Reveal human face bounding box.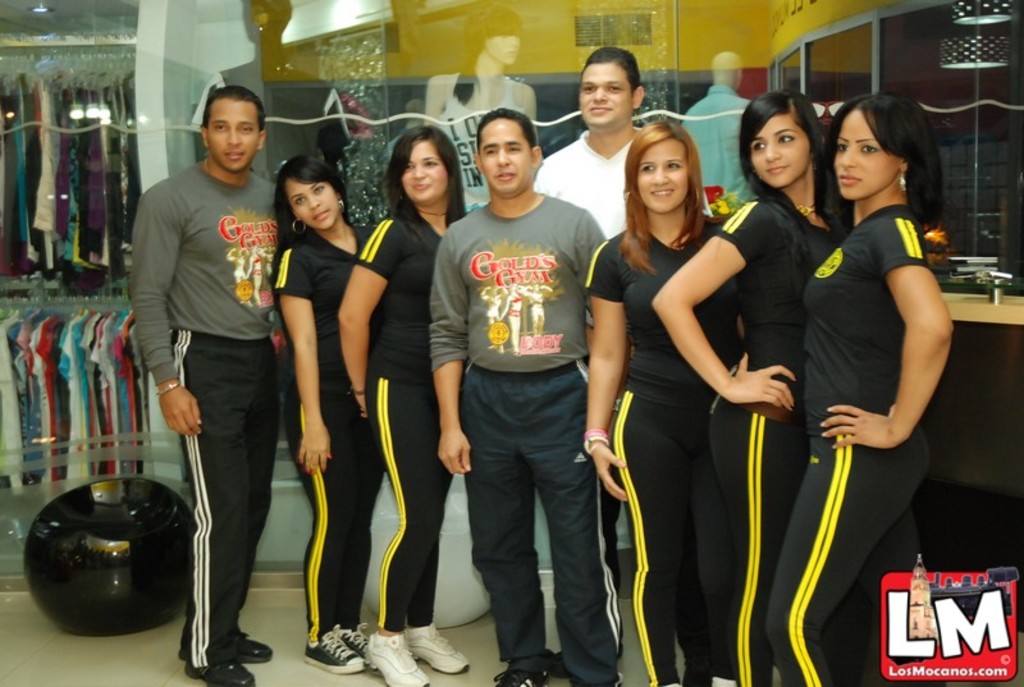
Revealed: pyautogui.locateOnScreen(284, 177, 342, 233).
